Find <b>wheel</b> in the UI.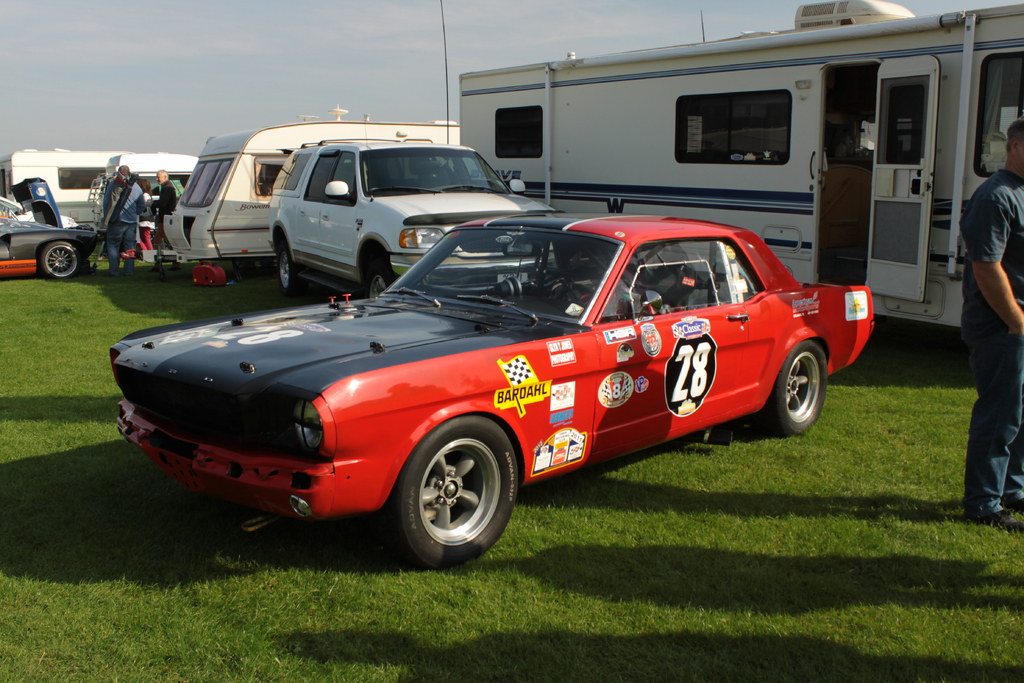
UI element at rect(40, 239, 79, 278).
